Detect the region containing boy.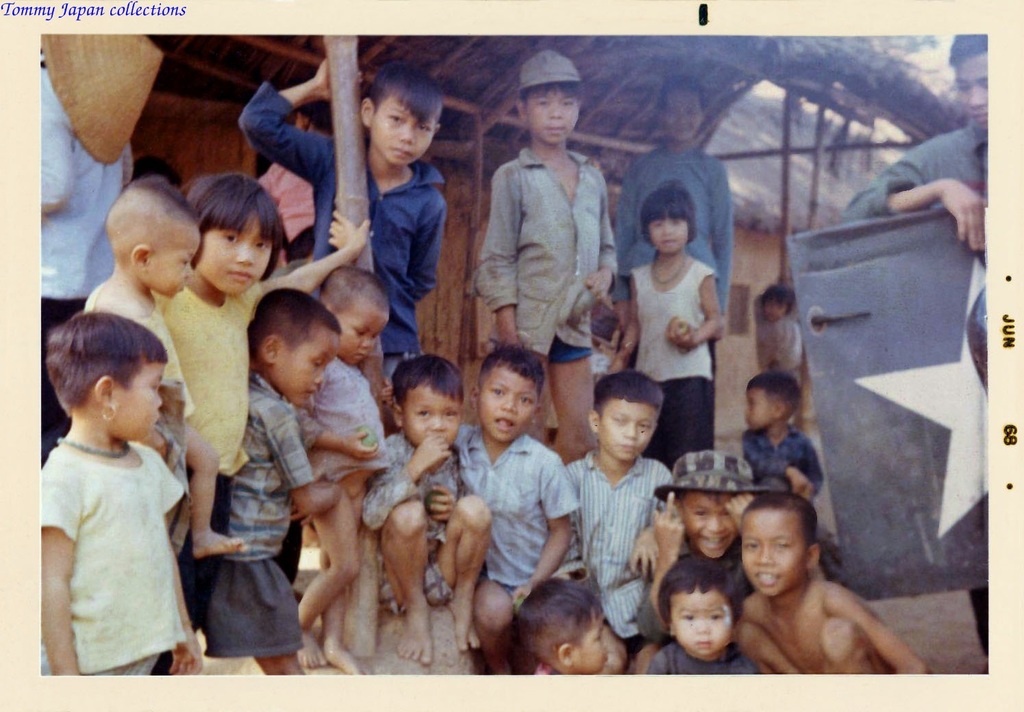
l=768, t=282, r=803, b=392.
